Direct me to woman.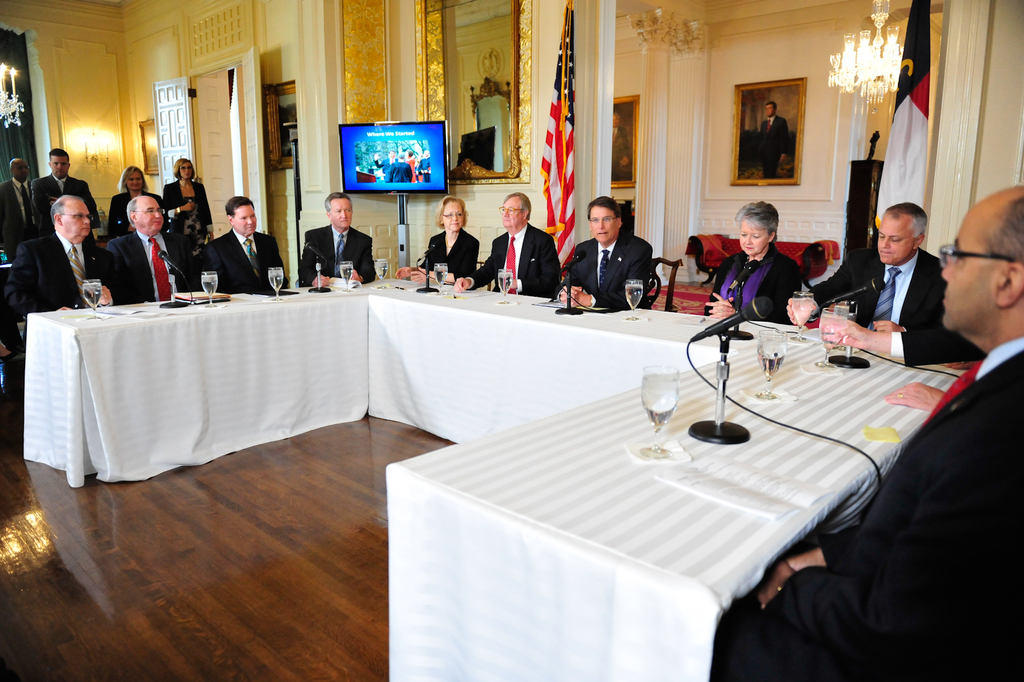
Direction: locate(161, 158, 214, 254).
